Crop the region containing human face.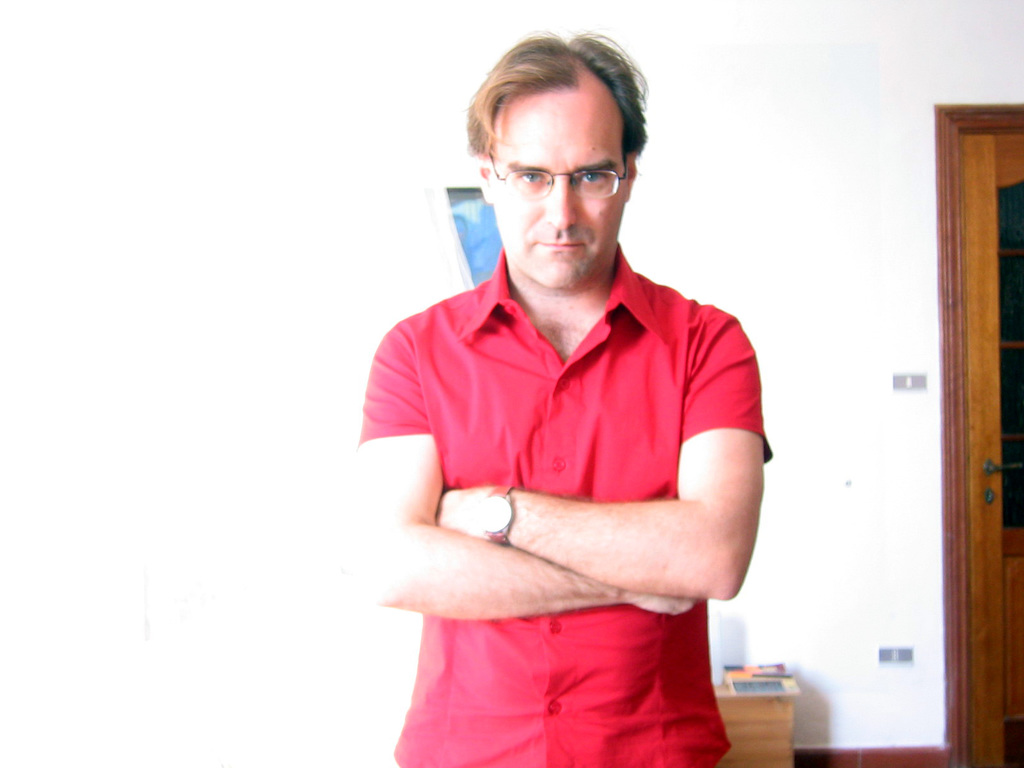
Crop region: [left=487, top=90, right=633, bottom=282].
